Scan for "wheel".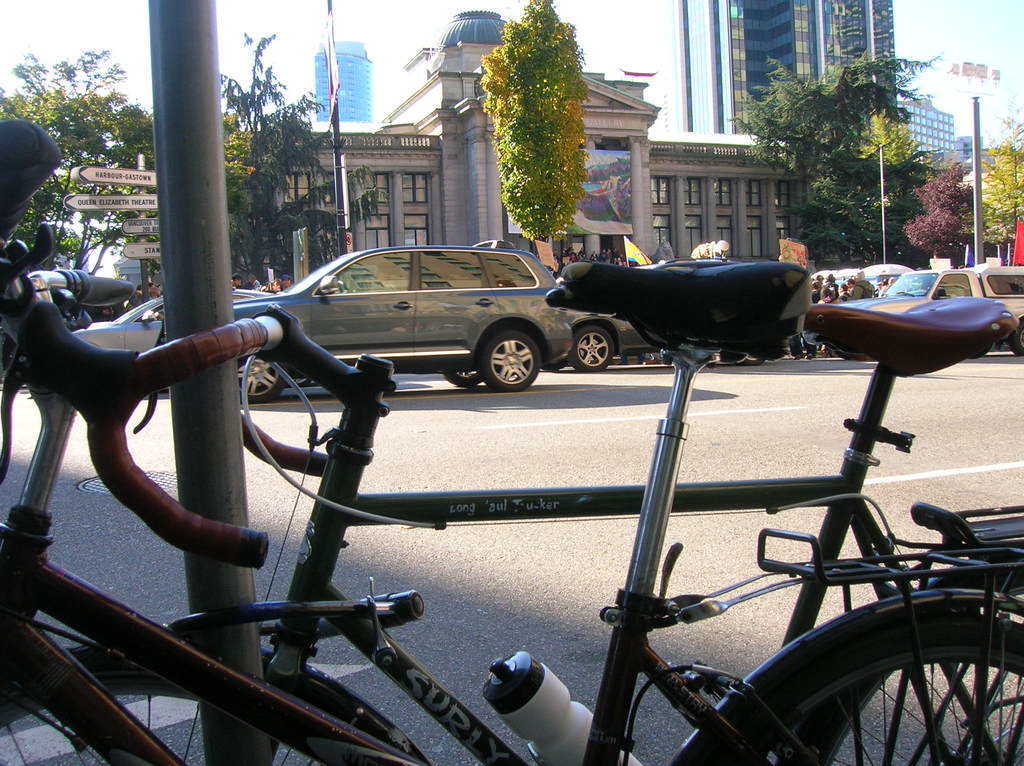
Scan result: (left=692, top=619, right=1023, bottom=765).
